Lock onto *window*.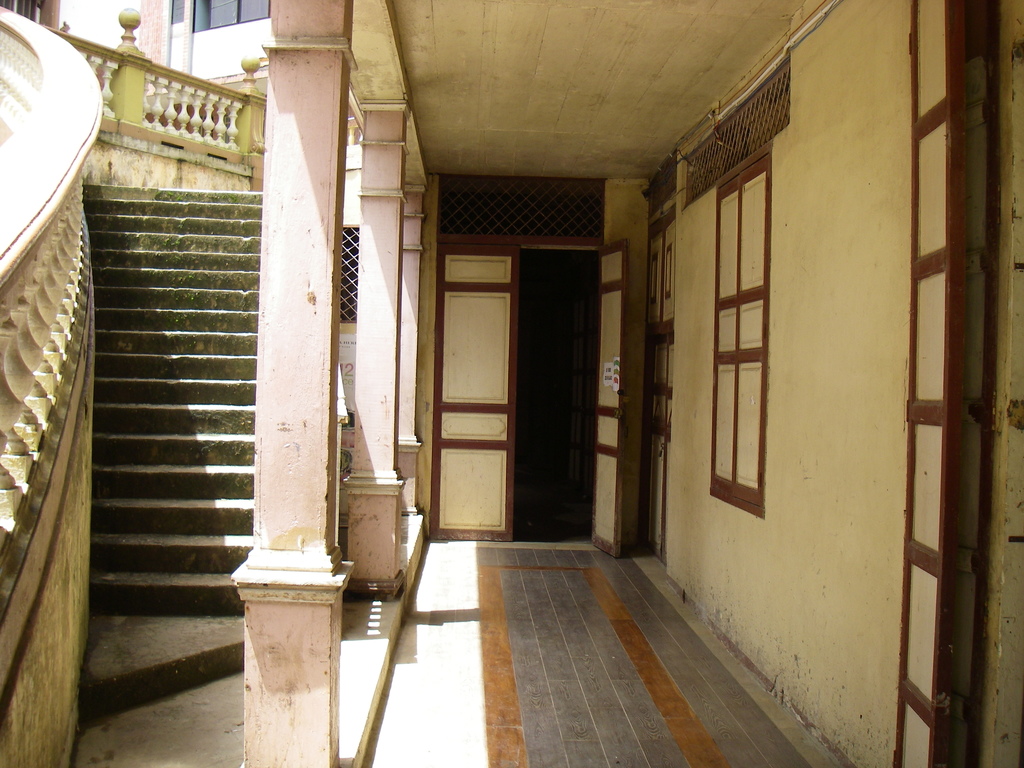
Locked: select_region(711, 154, 765, 516).
